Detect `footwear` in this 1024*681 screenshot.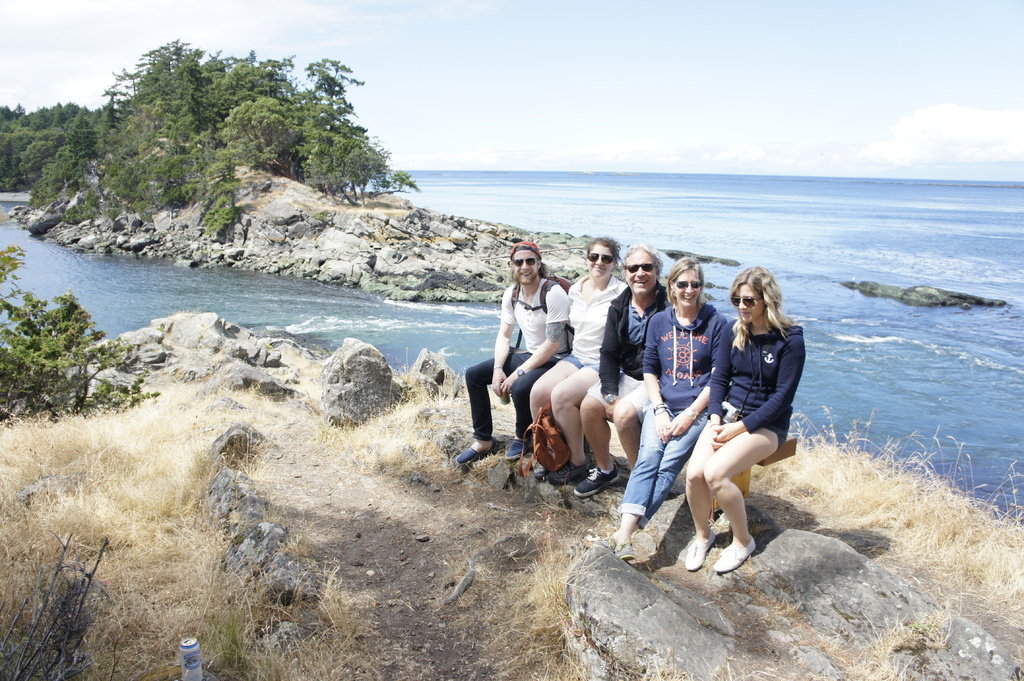
Detection: x1=686 y1=533 x2=719 y2=568.
